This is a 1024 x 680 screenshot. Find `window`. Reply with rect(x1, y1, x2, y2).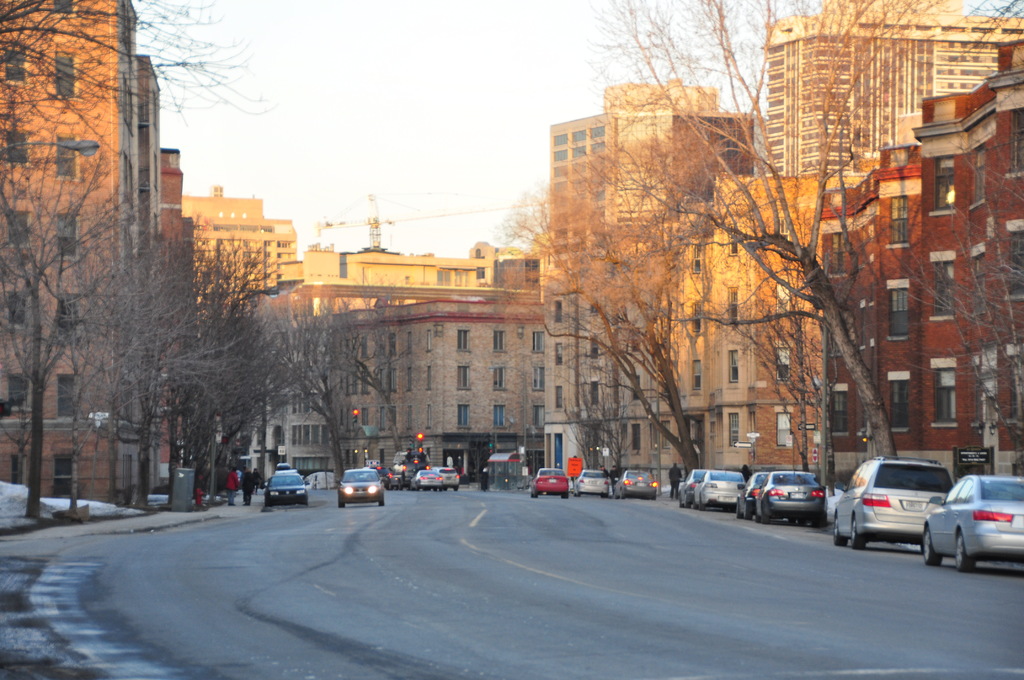
rect(555, 150, 565, 159).
